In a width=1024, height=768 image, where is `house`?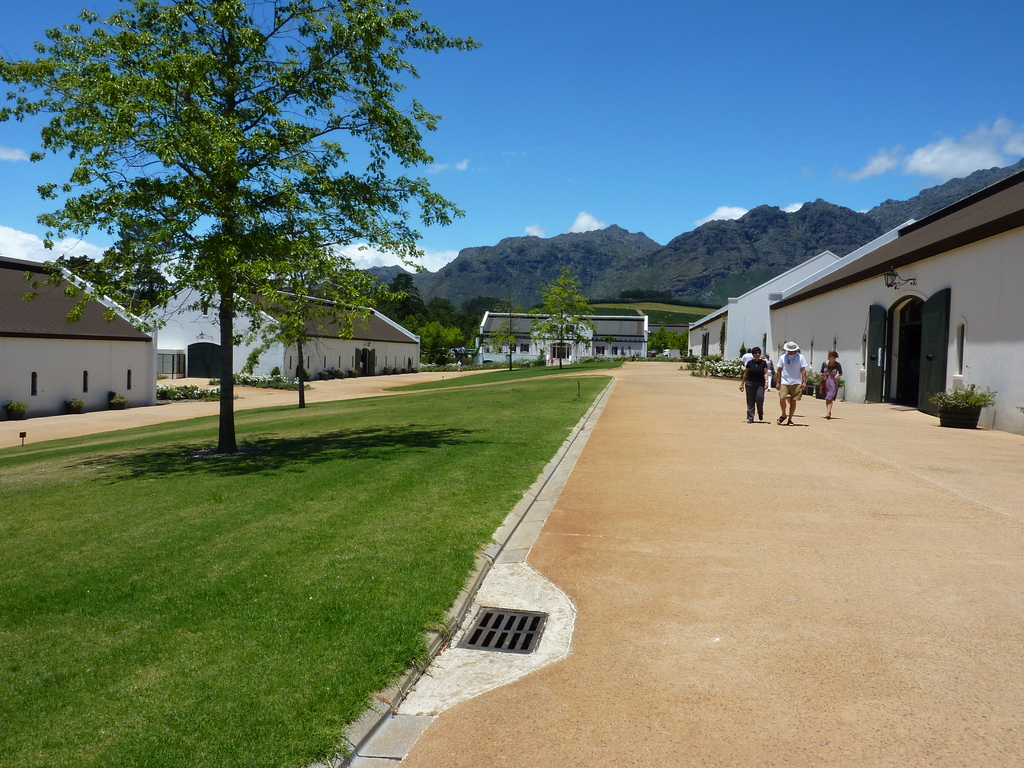
x1=767, y1=166, x2=1023, y2=438.
